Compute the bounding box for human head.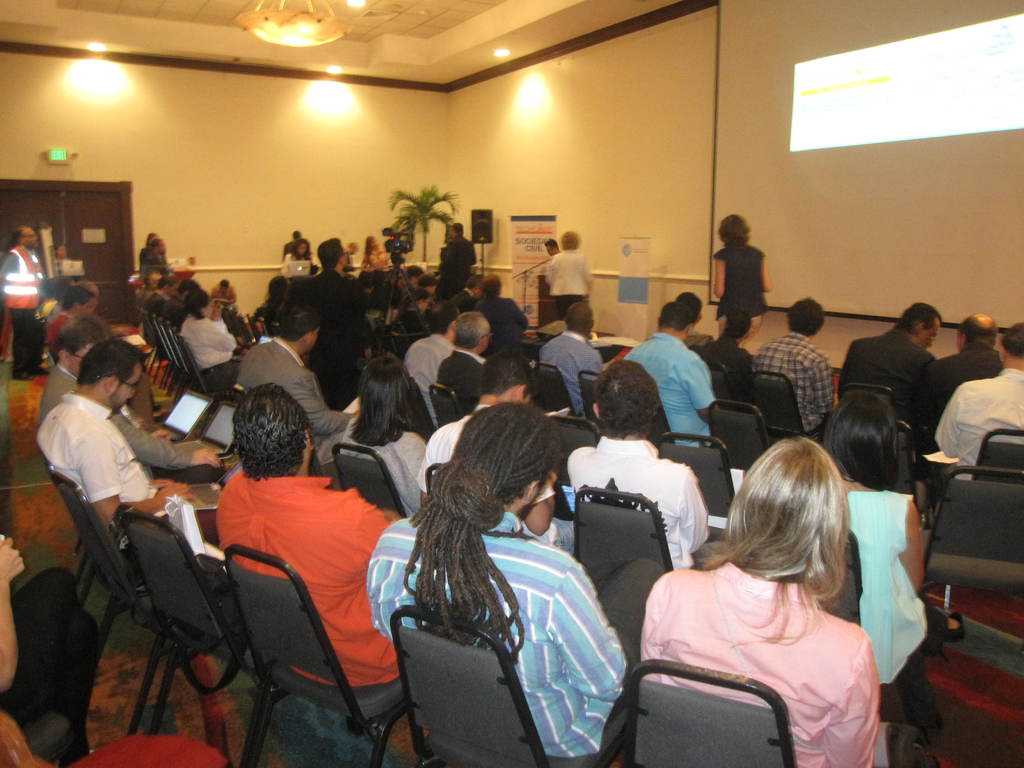
(left=956, top=315, right=998, bottom=351).
